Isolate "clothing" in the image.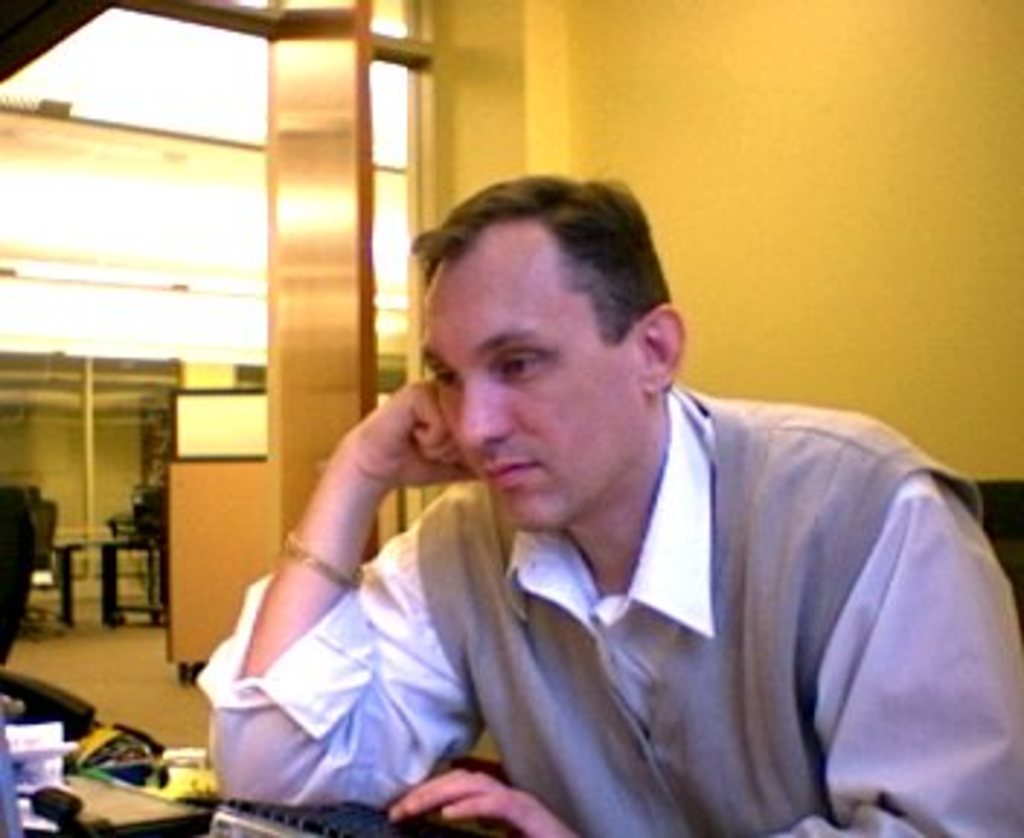
Isolated region: 282:381:1007:832.
